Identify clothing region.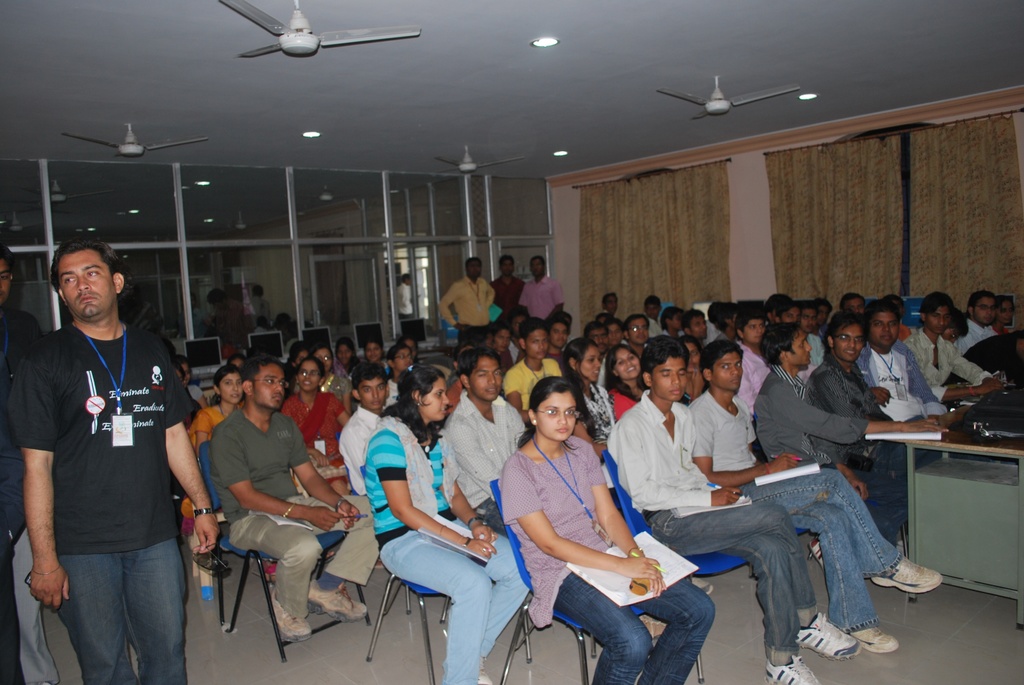
Region: {"left": 207, "top": 405, "right": 380, "bottom": 620}.
